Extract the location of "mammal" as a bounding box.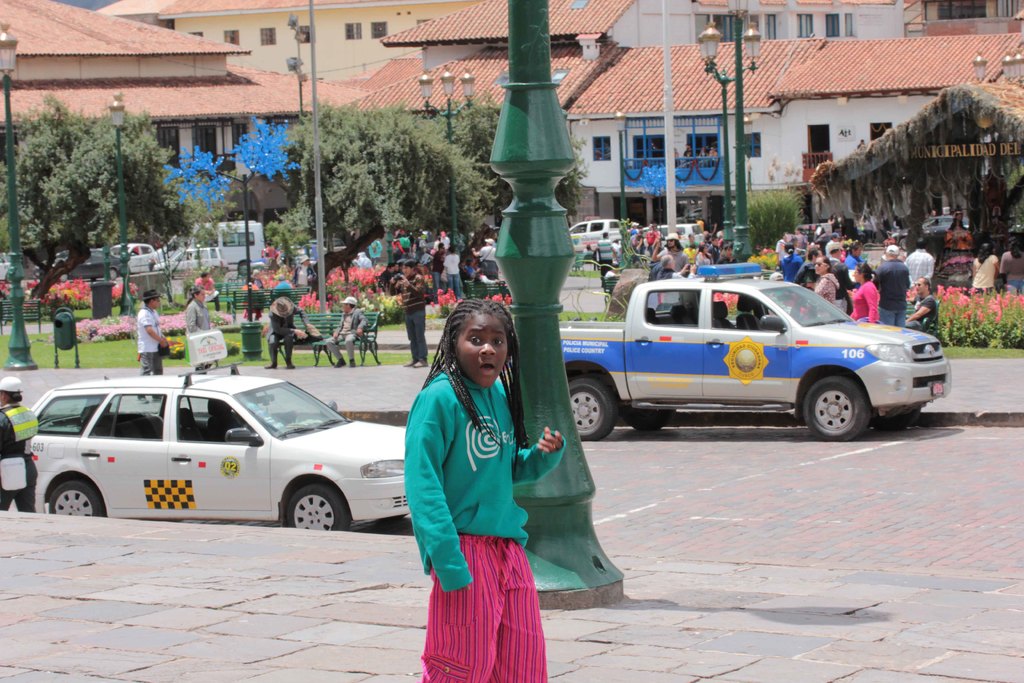
bbox=(259, 242, 278, 268).
